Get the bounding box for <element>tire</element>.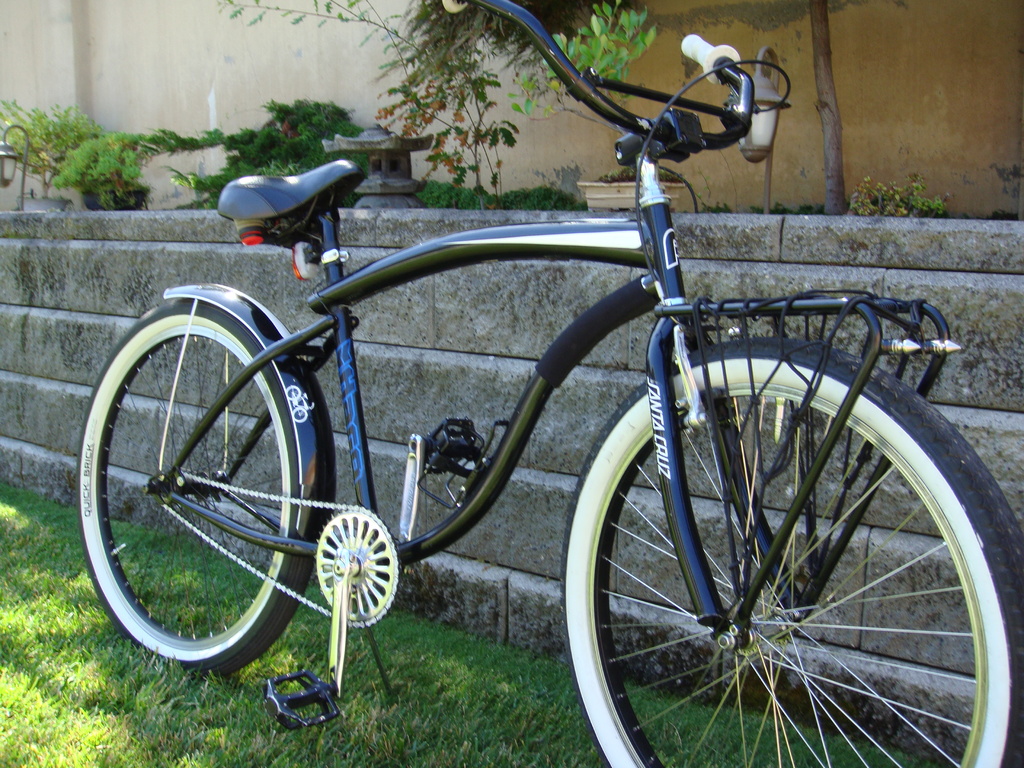
[97, 278, 340, 692].
